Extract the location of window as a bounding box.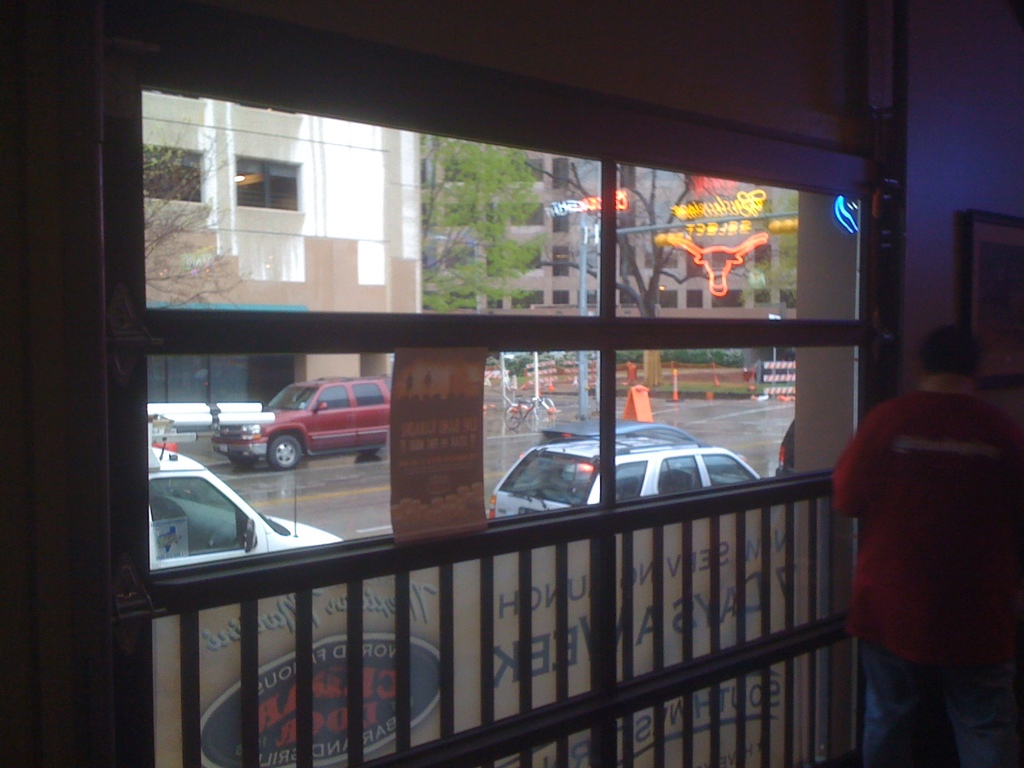
[231,148,303,209].
